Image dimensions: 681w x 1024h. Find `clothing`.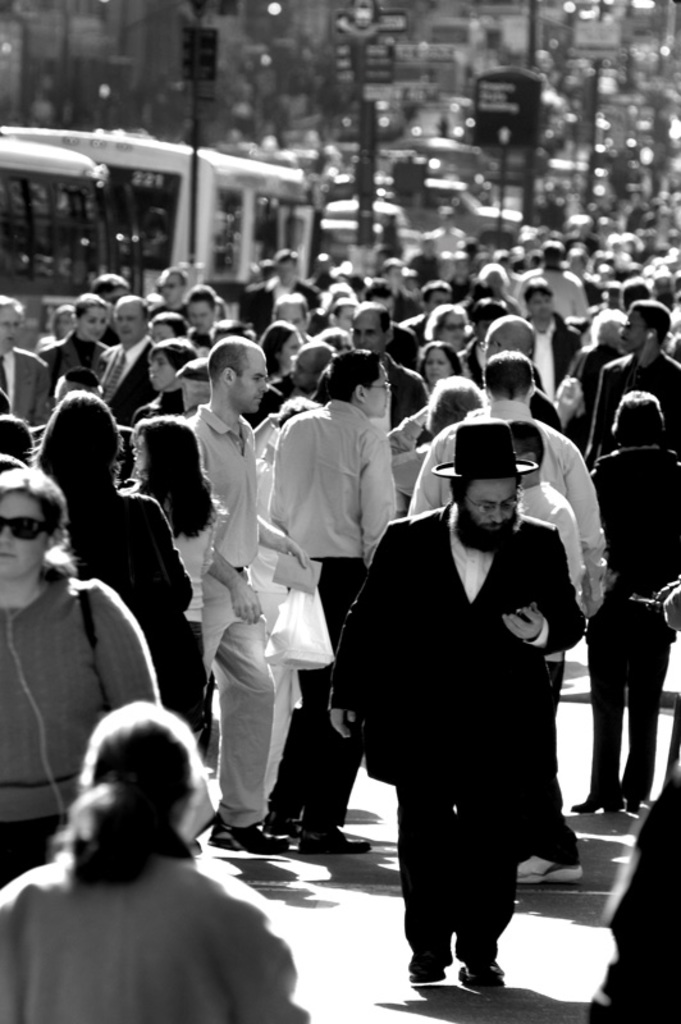
<bbox>182, 402, 294, 836</bbox>.
